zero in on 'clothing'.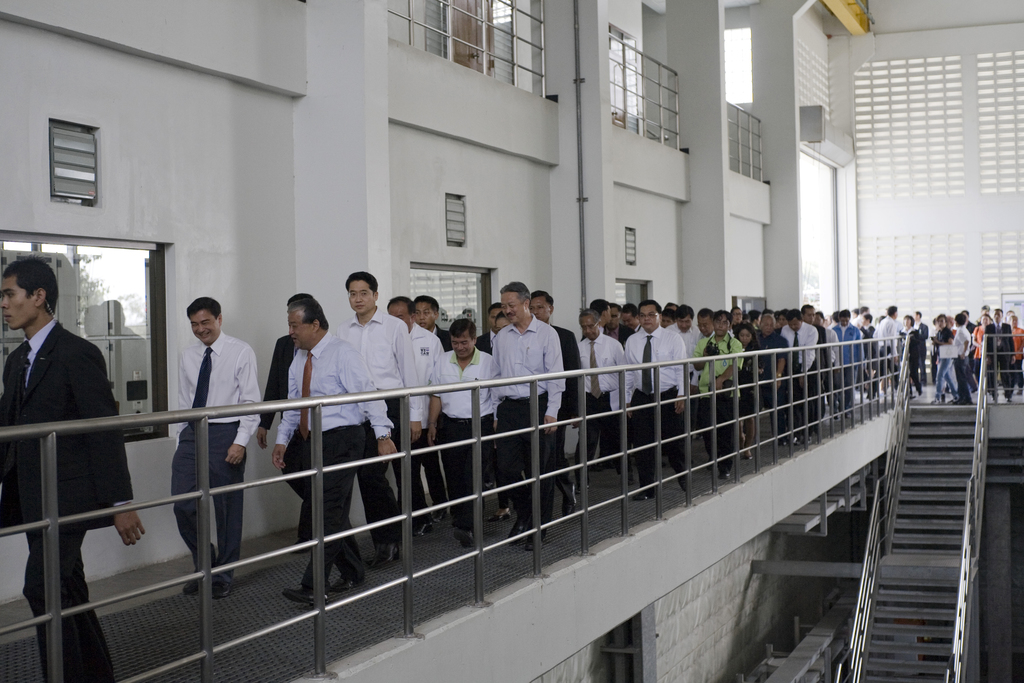
Zeroed in: box=[431, 319, 452, 352].
